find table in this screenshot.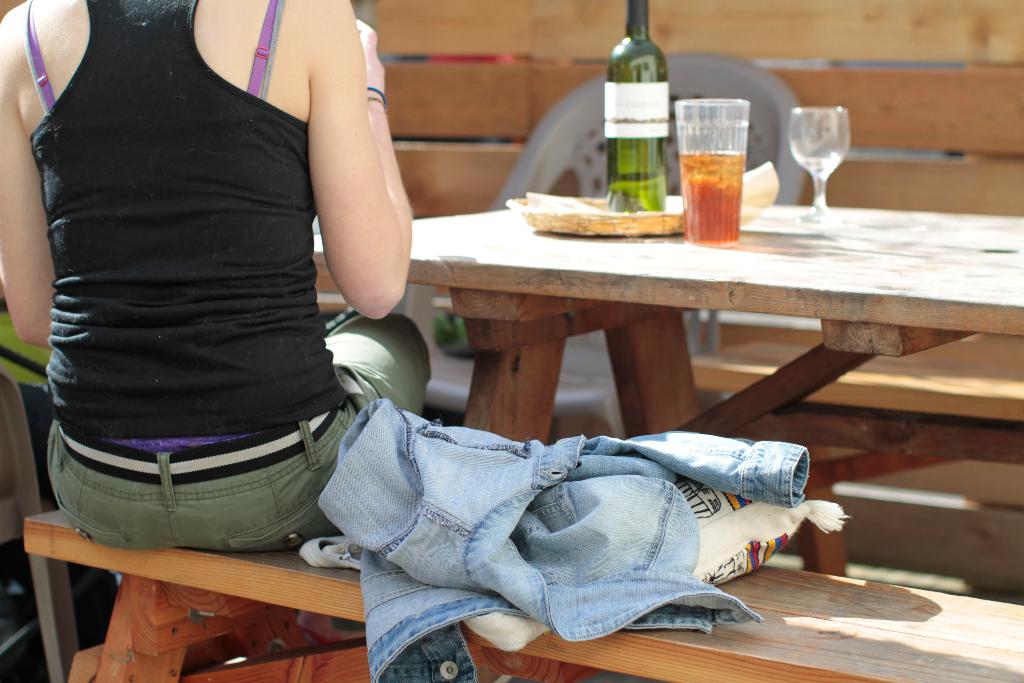
The bounding box for table is <box>365,183,1020,435</box>.
